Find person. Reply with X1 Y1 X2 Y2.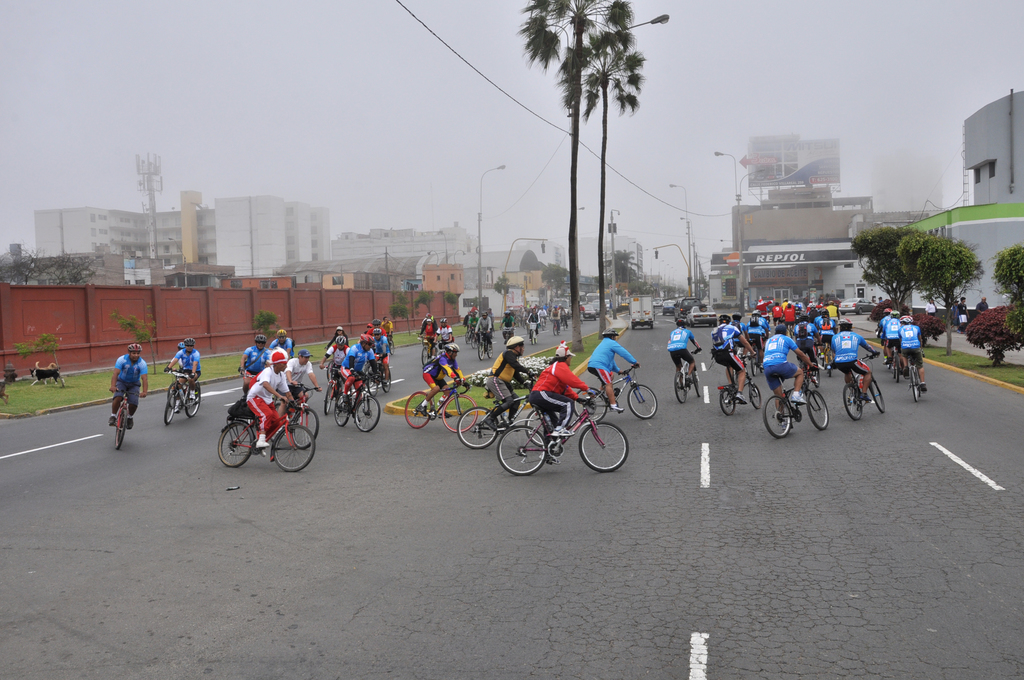
958 294 968 330.
